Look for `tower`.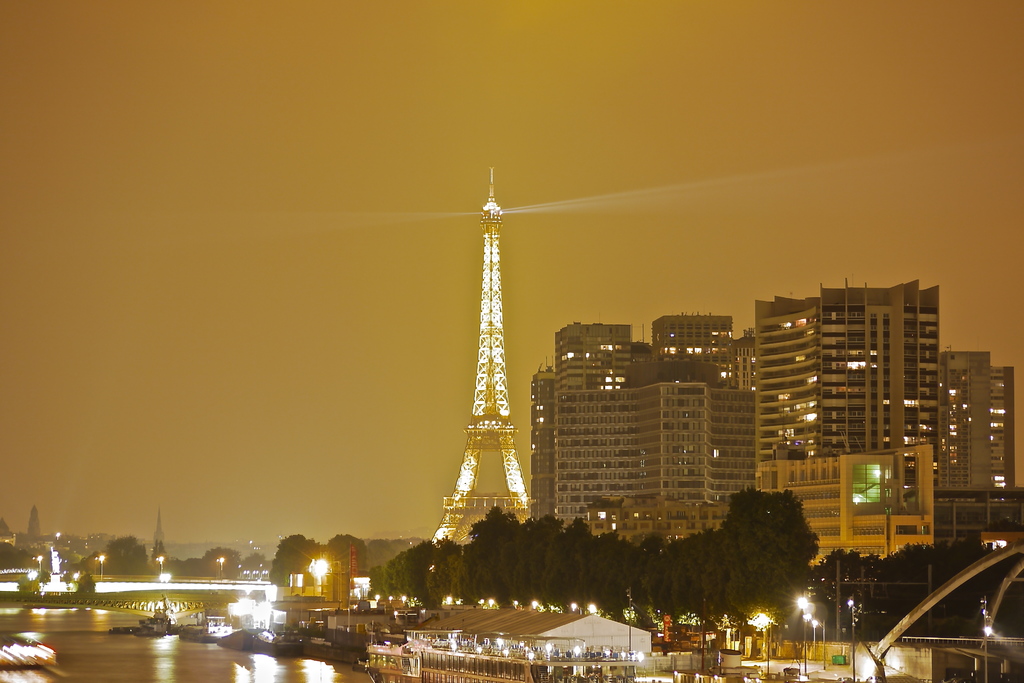
Found: {"left": 649, "top": 316, "right": 740, "bottom": 388}.
